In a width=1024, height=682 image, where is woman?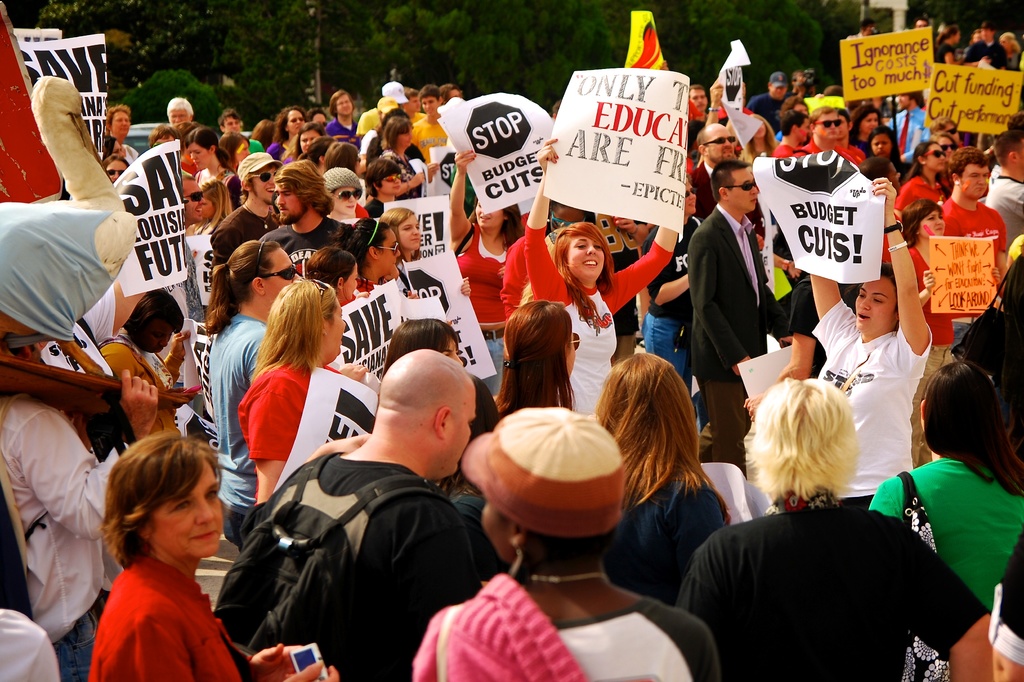
{"left": 797, "top": 180, "right": 941, "bottom": 510}.
